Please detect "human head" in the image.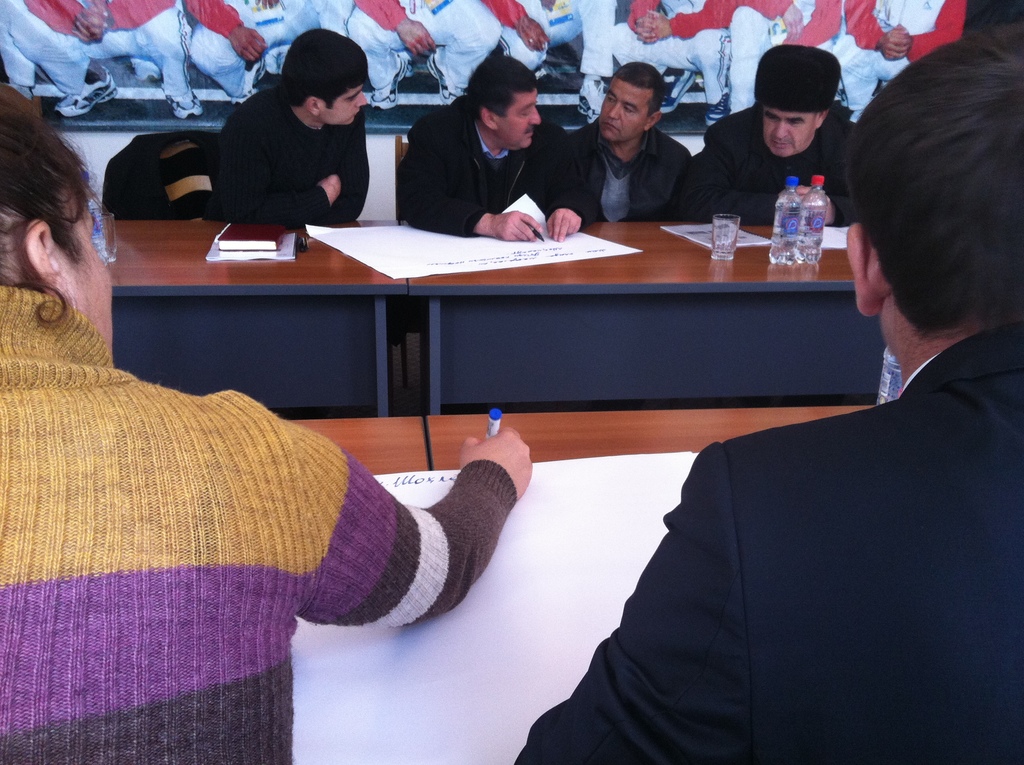
(601,62,665,145).
